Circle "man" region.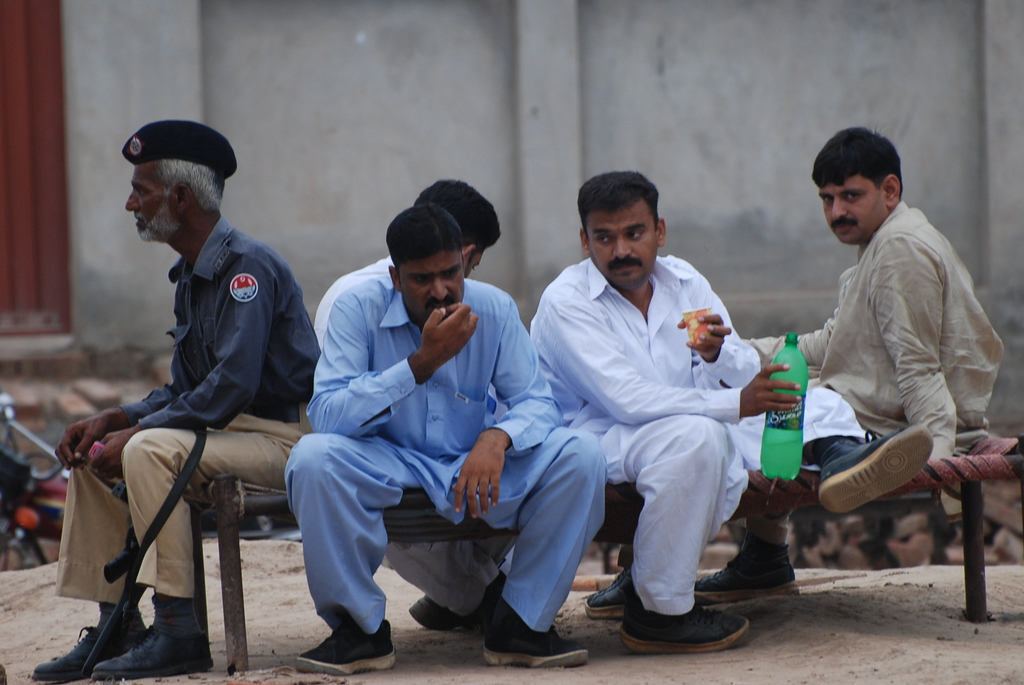
Region: 59 117 326 676.
